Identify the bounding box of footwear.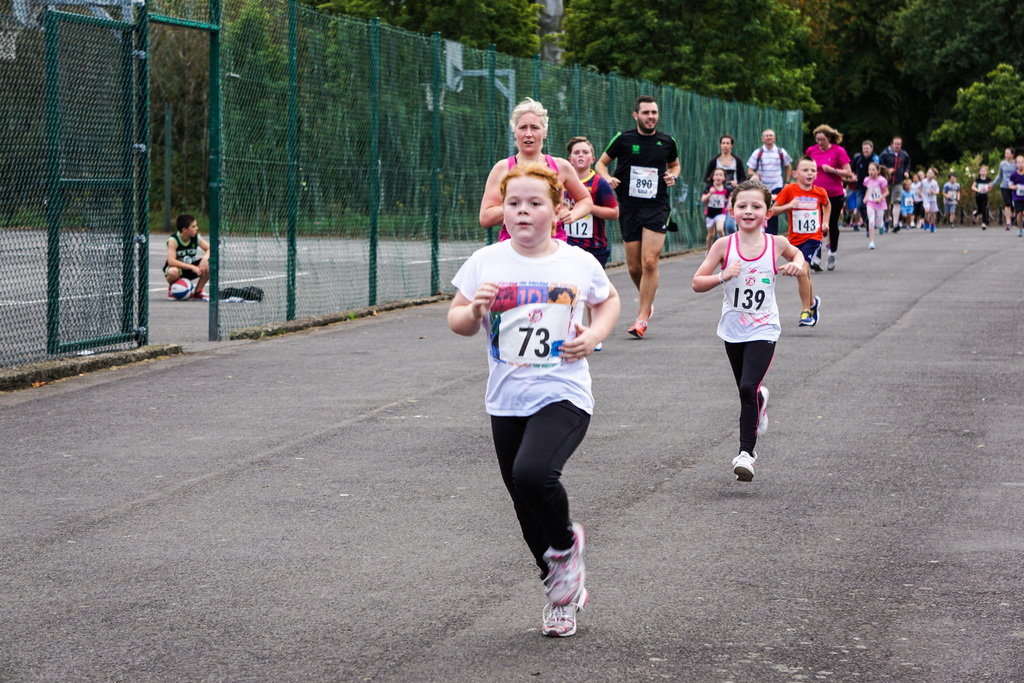
region(726, 447, 760, 483).
